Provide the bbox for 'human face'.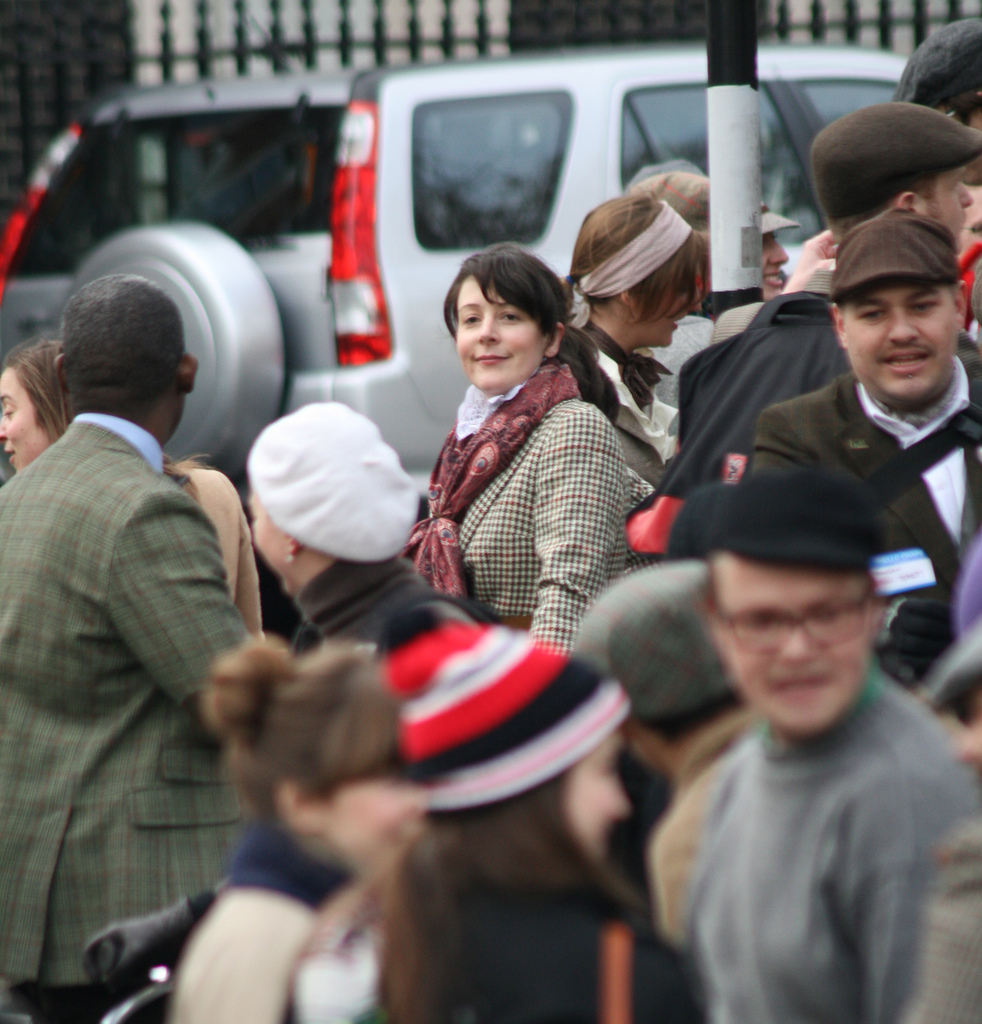
box=[721, 560, 872, 735].
